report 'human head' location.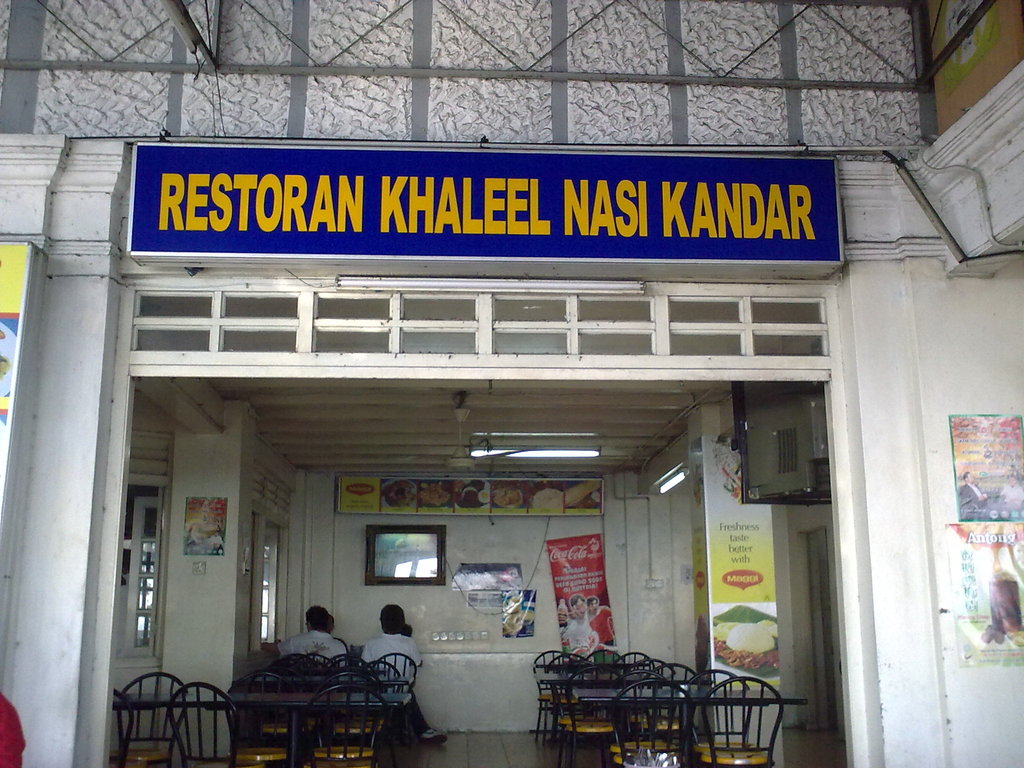
Report: 568 595 586 617.
